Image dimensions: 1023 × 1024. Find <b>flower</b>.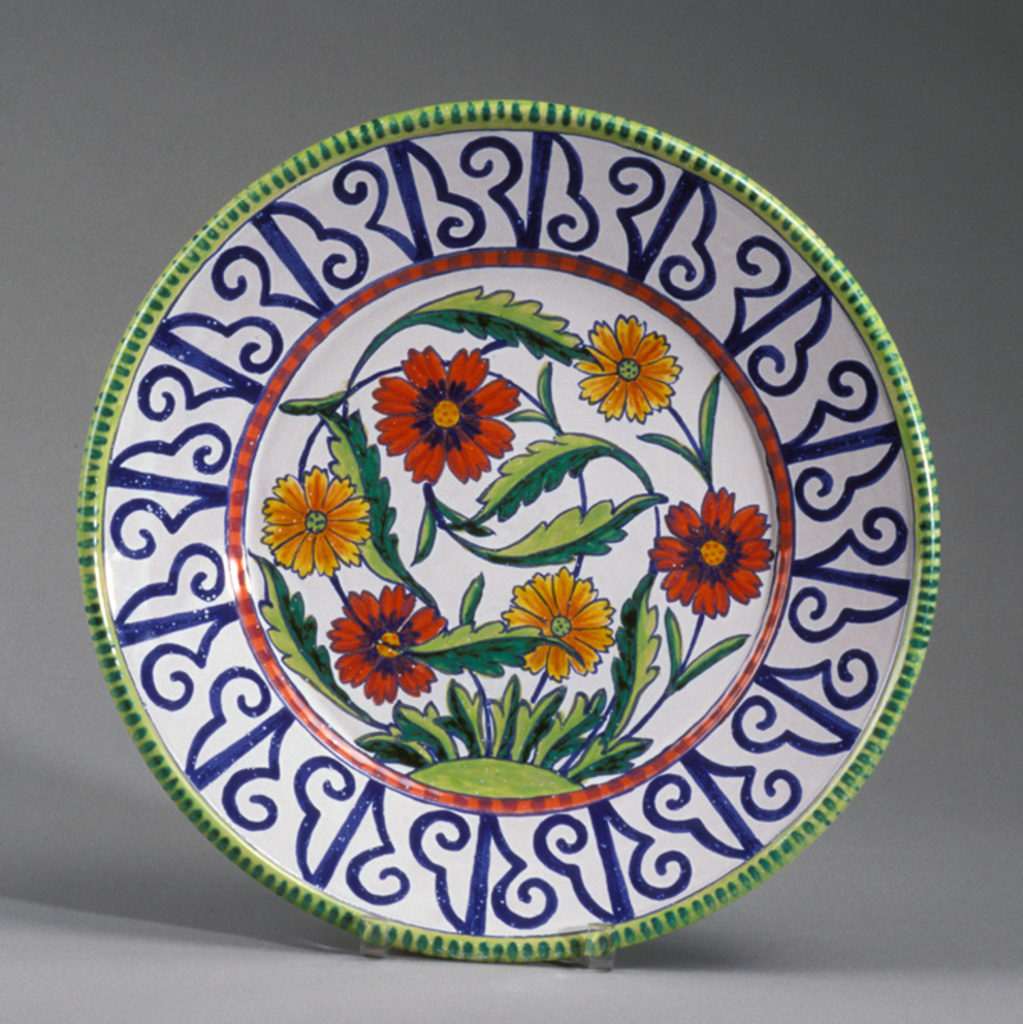
Rect(504, 563, 622, 678).
